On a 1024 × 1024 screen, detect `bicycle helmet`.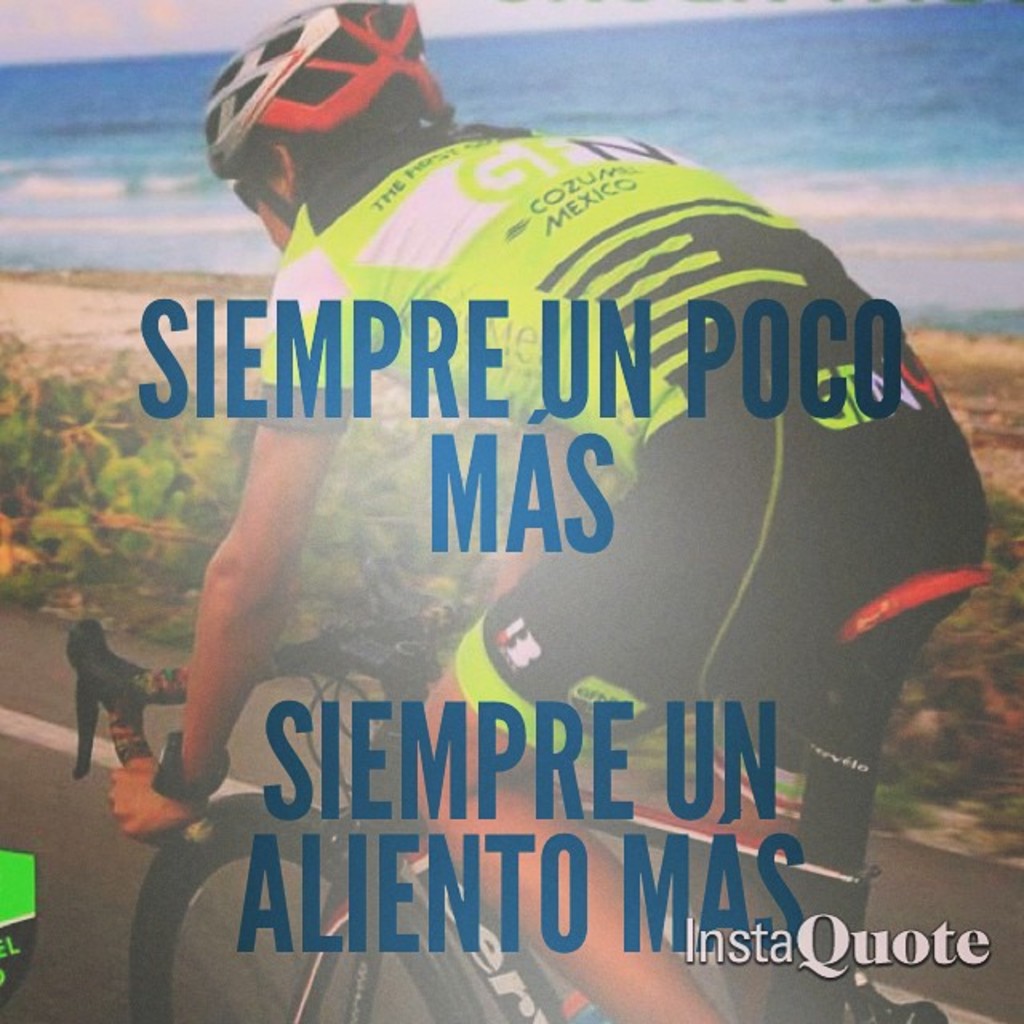
crop(222, 0, 448, 200).
